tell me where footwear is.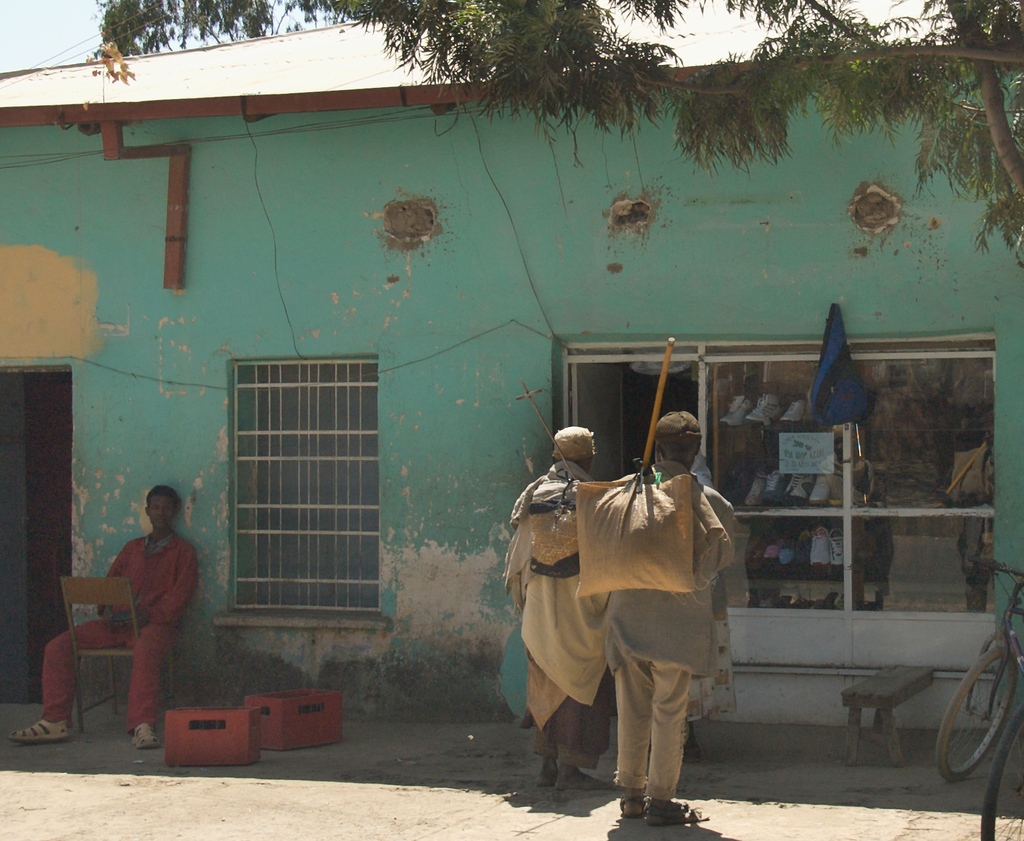
footwear is at BBox(537, 773, 561, 786).
